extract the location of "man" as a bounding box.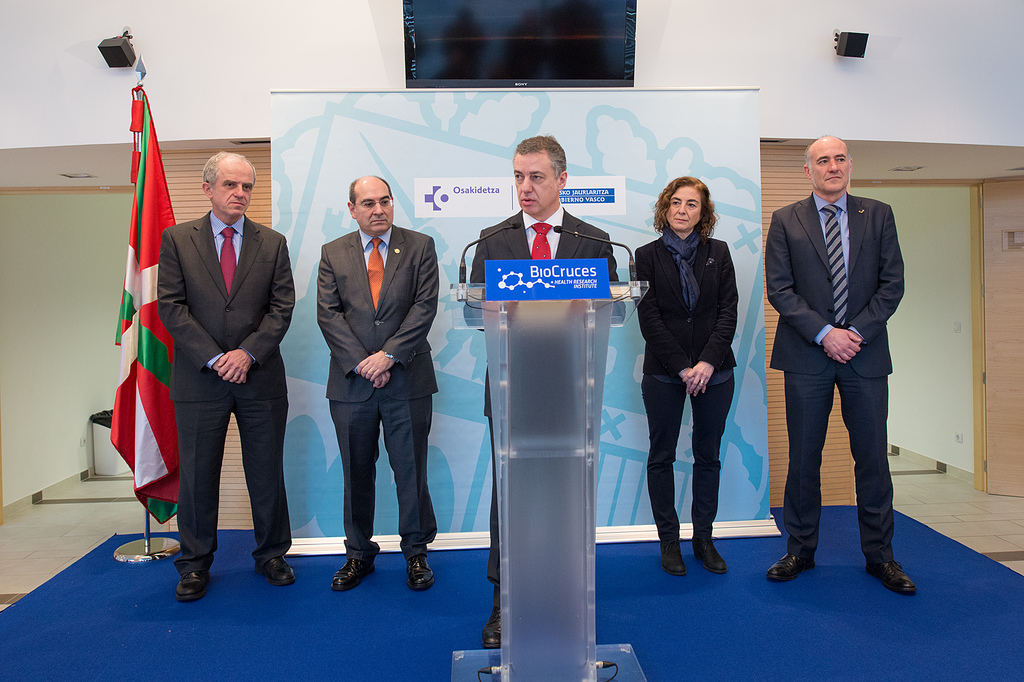
box(316, 175, 439, 590).
